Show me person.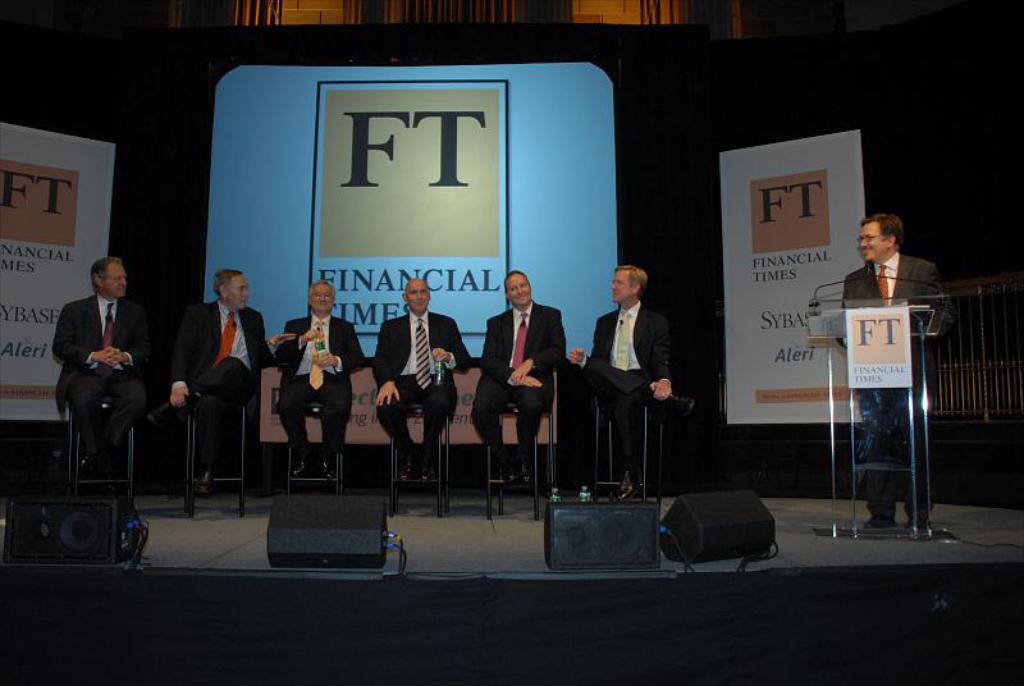
person is here: <region>835, 205, 955, 523</region>.
